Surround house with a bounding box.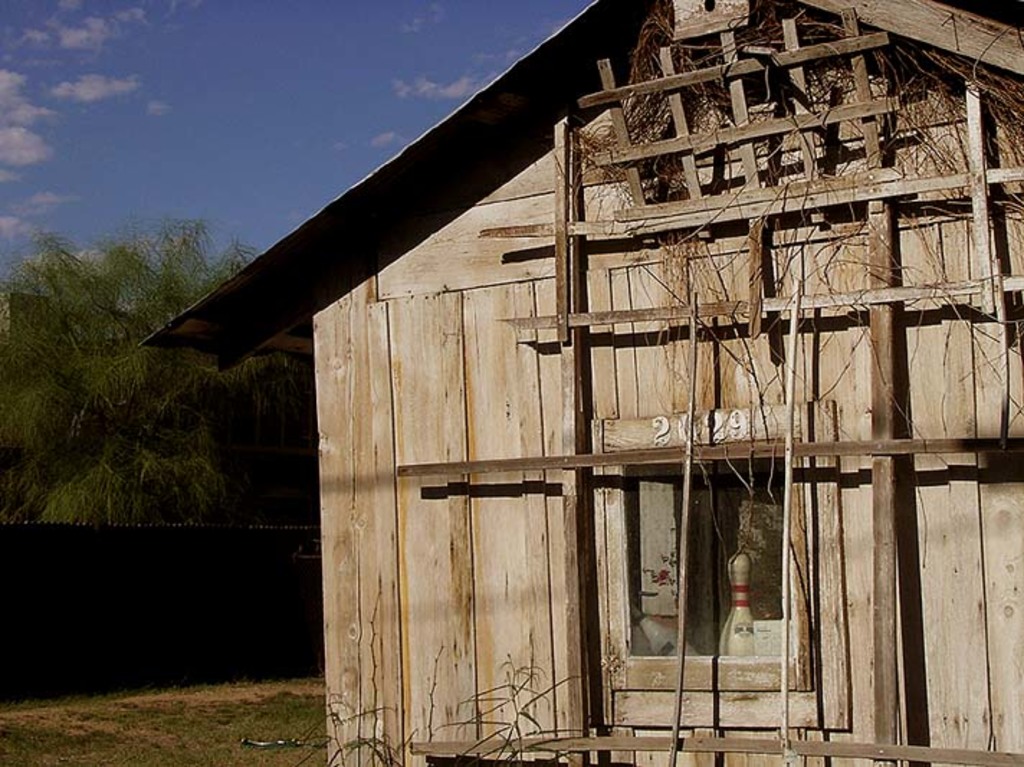
bbox(144, 0, 1023, 766).
